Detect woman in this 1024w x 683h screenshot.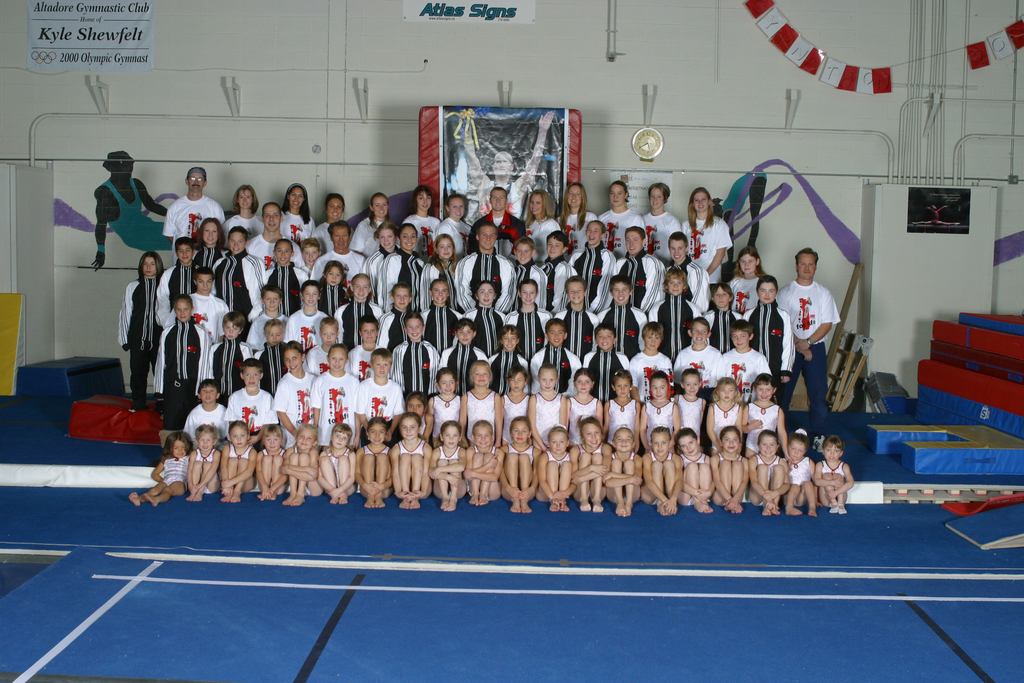
Detection: 729:249:769:320.
